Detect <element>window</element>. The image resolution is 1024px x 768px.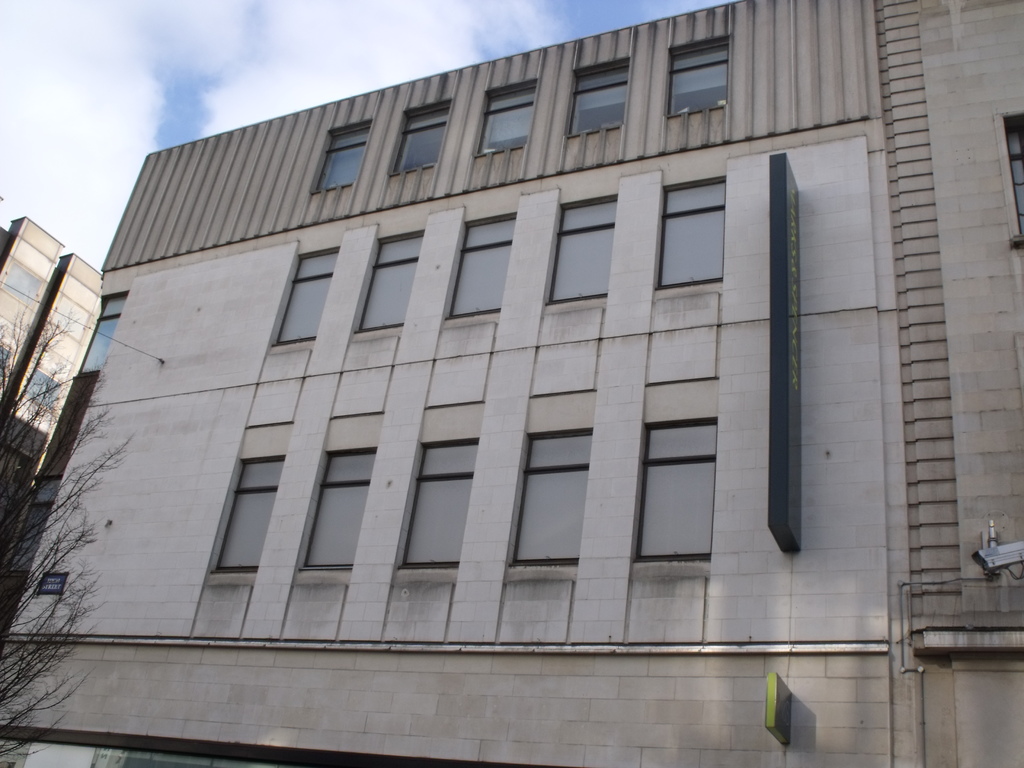
<region>654, 180, 730, 284</region>.
